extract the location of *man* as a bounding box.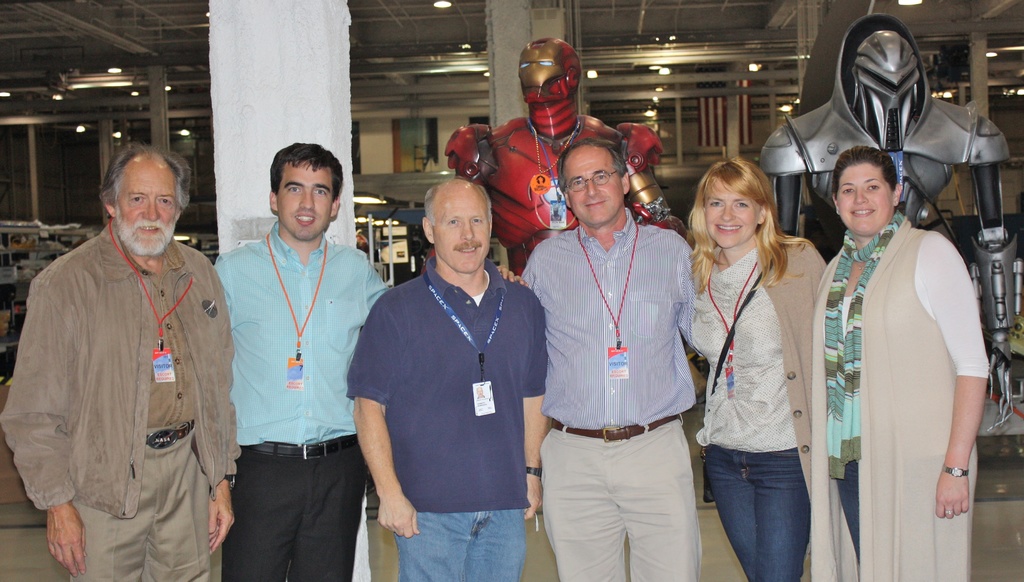
box=[349, 163, 548, 581].
